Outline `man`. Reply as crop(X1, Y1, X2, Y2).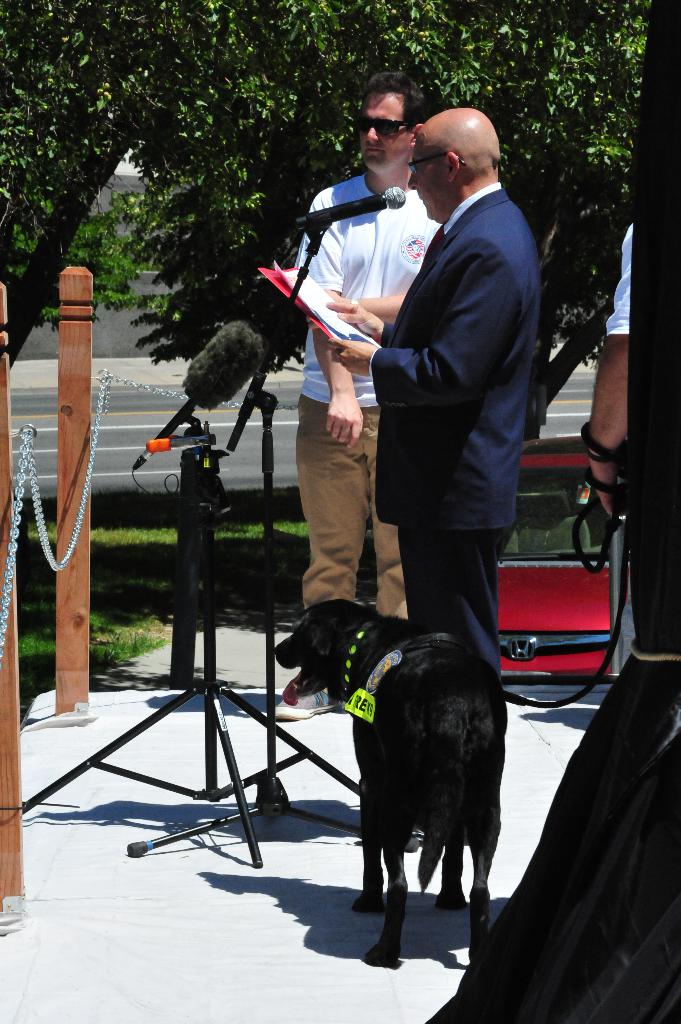
crop(594, 214, 630, 641).
